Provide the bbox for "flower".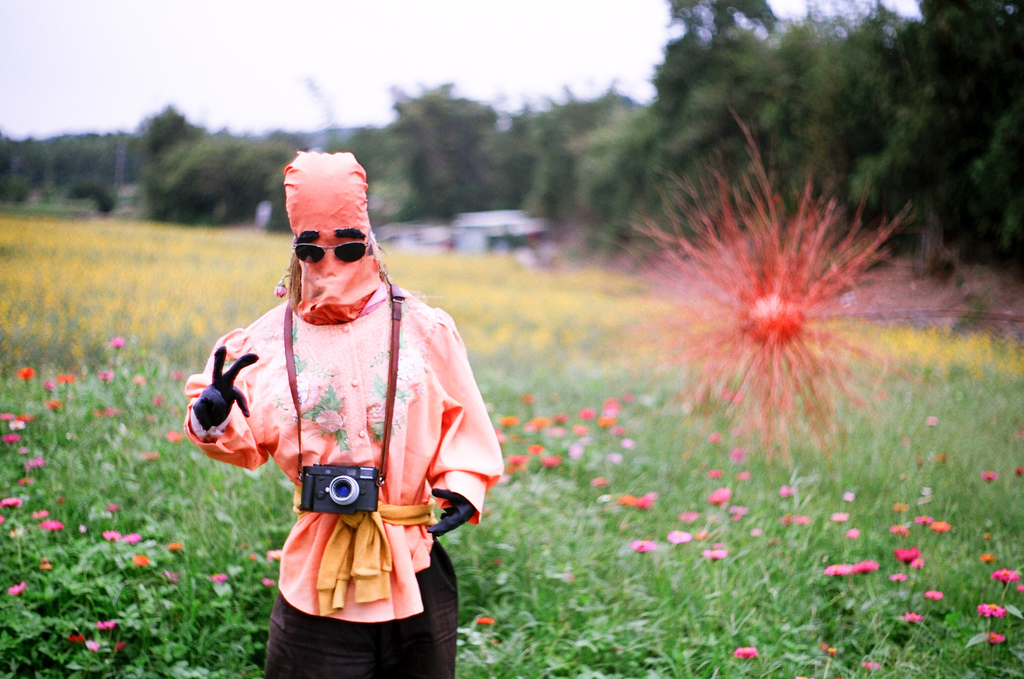
[6,578,29,602].
